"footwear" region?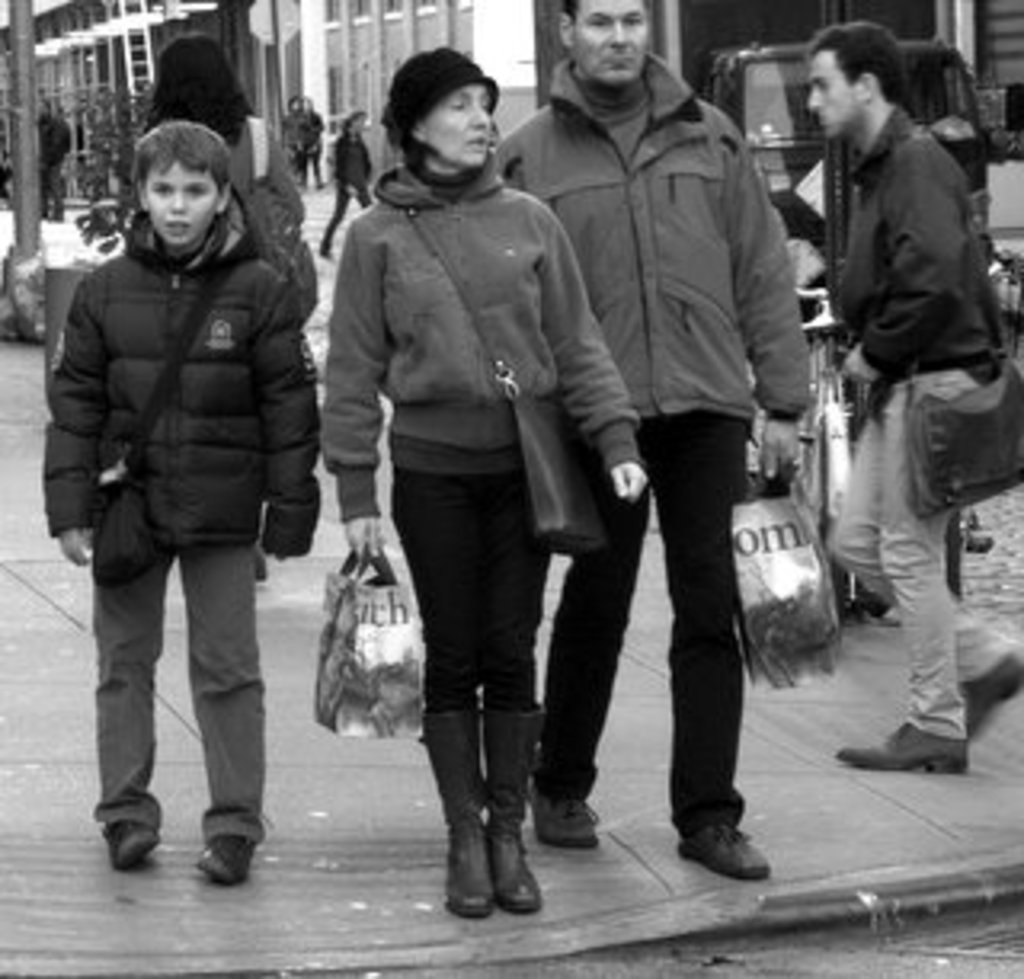
crop(109, 813, 157, 864)
